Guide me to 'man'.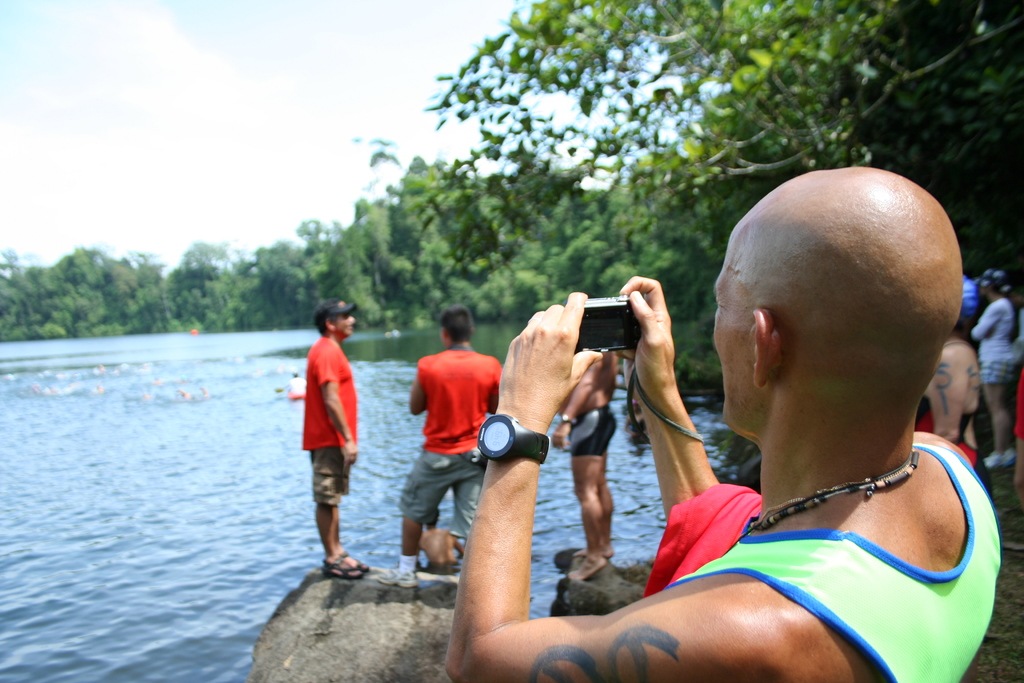
Guidance: Rect(477, 135, 982, 682).
